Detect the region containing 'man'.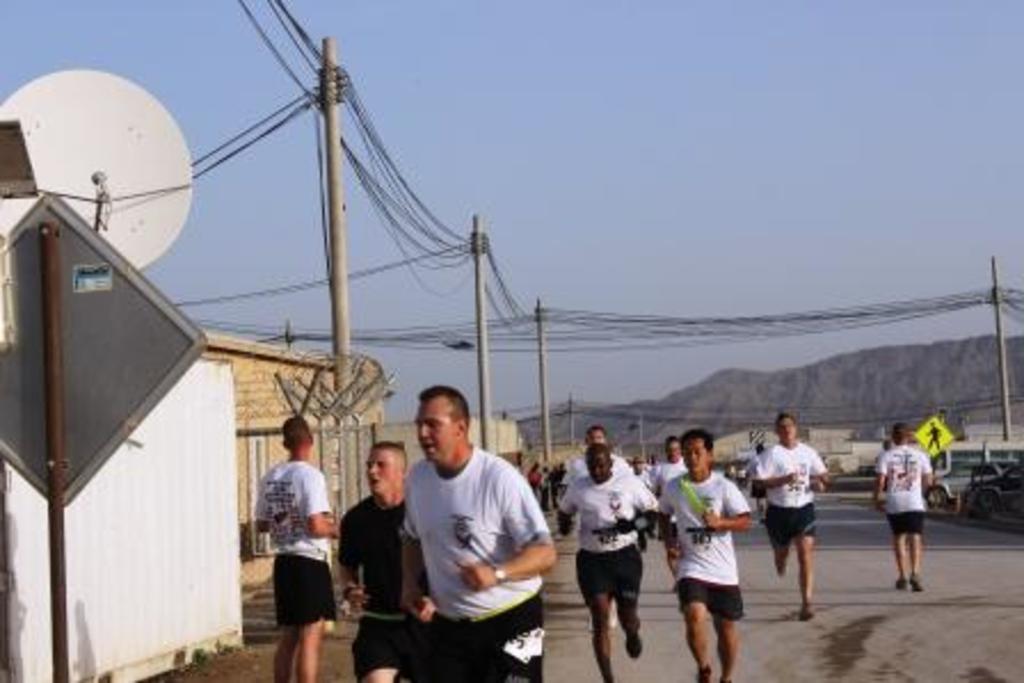
338 441 402 681.
